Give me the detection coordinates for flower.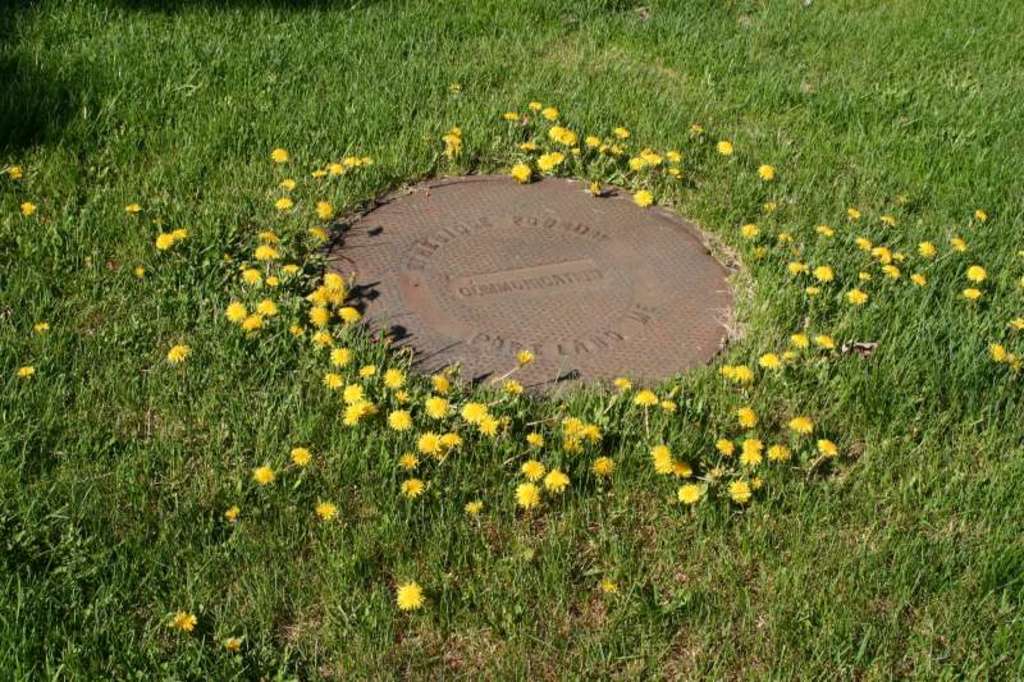
bbox=(396, 576, 425, 612).
